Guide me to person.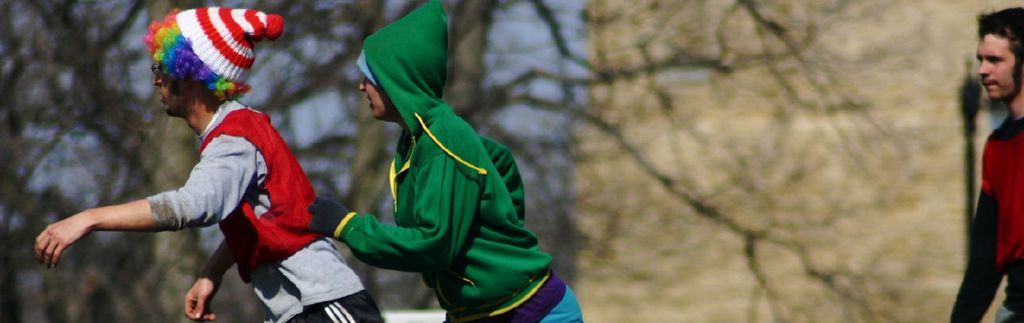
Guidance: bbox=[299, 0, 585, 322].
